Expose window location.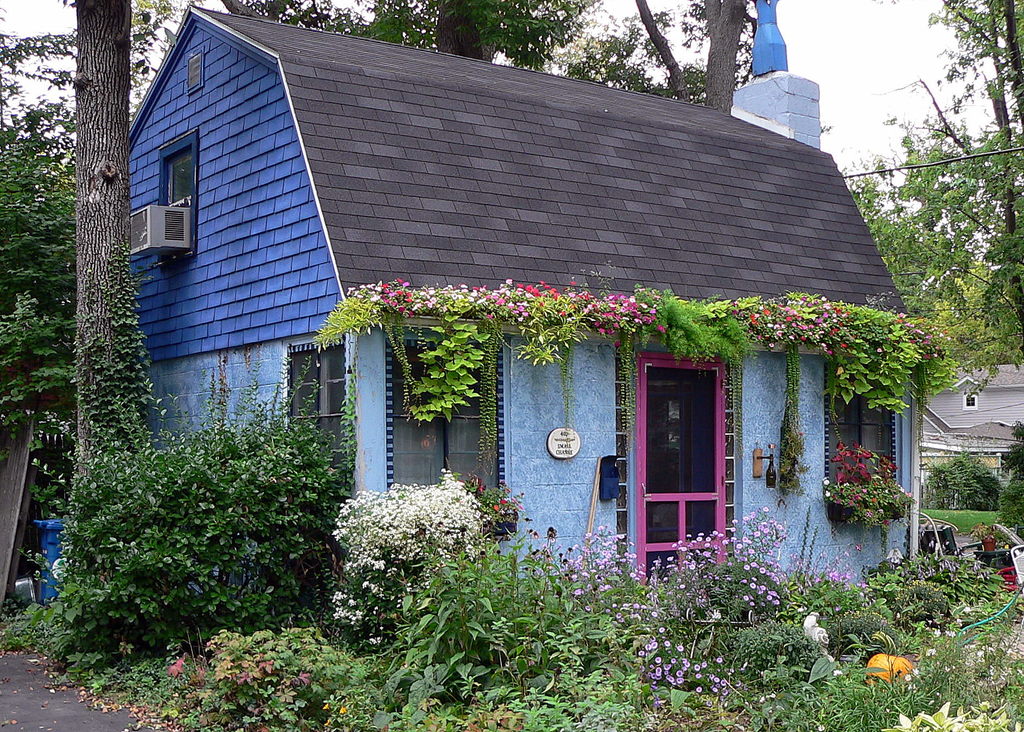
Exposed at region(820, 361, 904, 521).
